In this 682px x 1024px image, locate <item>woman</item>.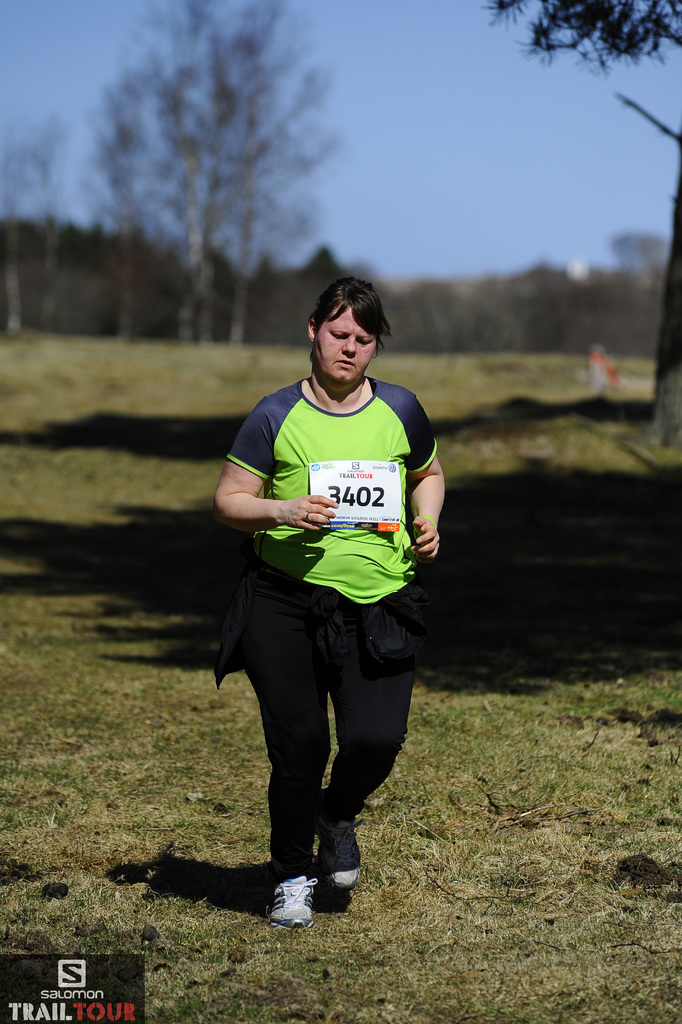
Bounding box: box(212, 311, 434, 925).
